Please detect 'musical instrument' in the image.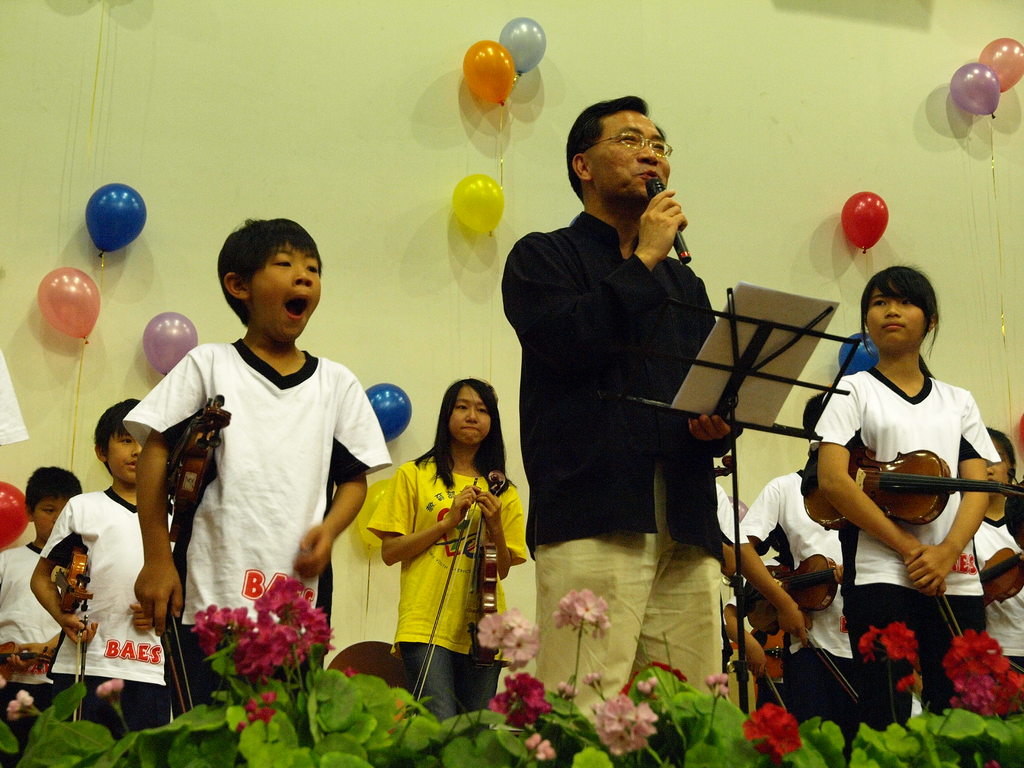
crop(740, 548, 860, 710).
